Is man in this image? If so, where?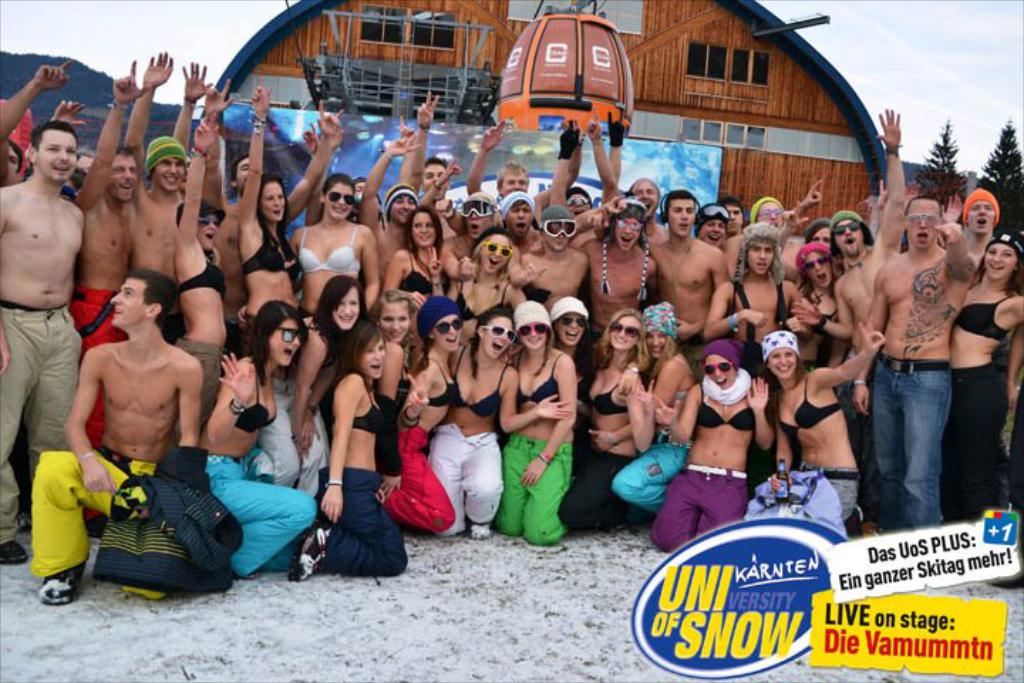
Yes, at locate(0, 117, 88, 572).
